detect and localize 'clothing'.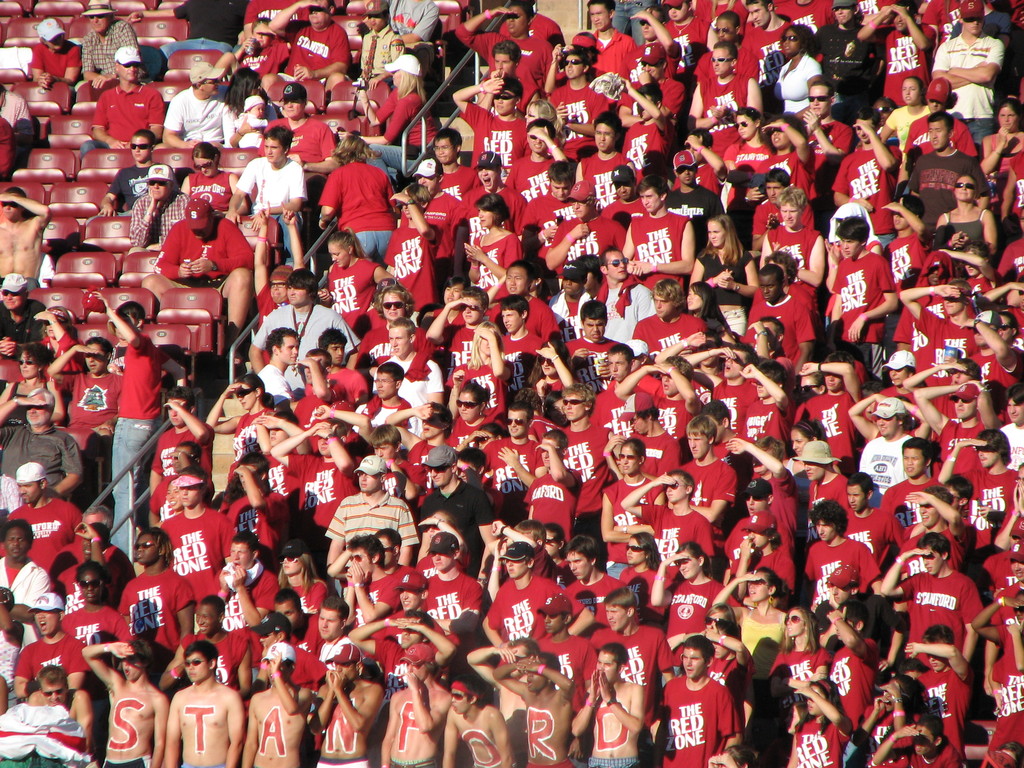
Localized at crop(604, 476, 665, 563).
